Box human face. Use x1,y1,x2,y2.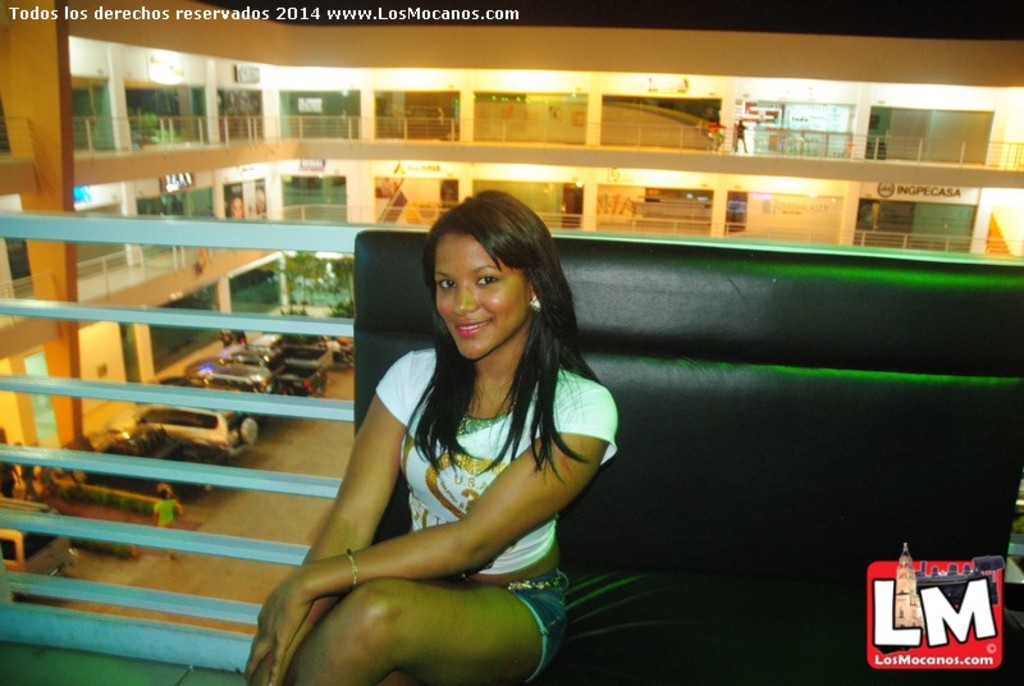
435,234,531,362.
